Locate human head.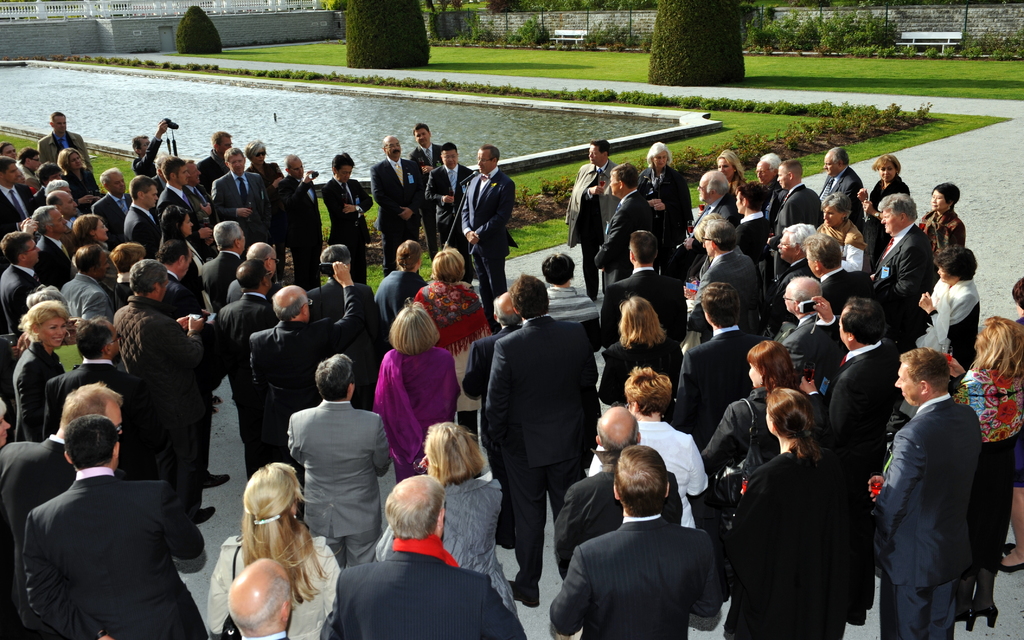
Bounding box: [817, 194, 851, 226].
